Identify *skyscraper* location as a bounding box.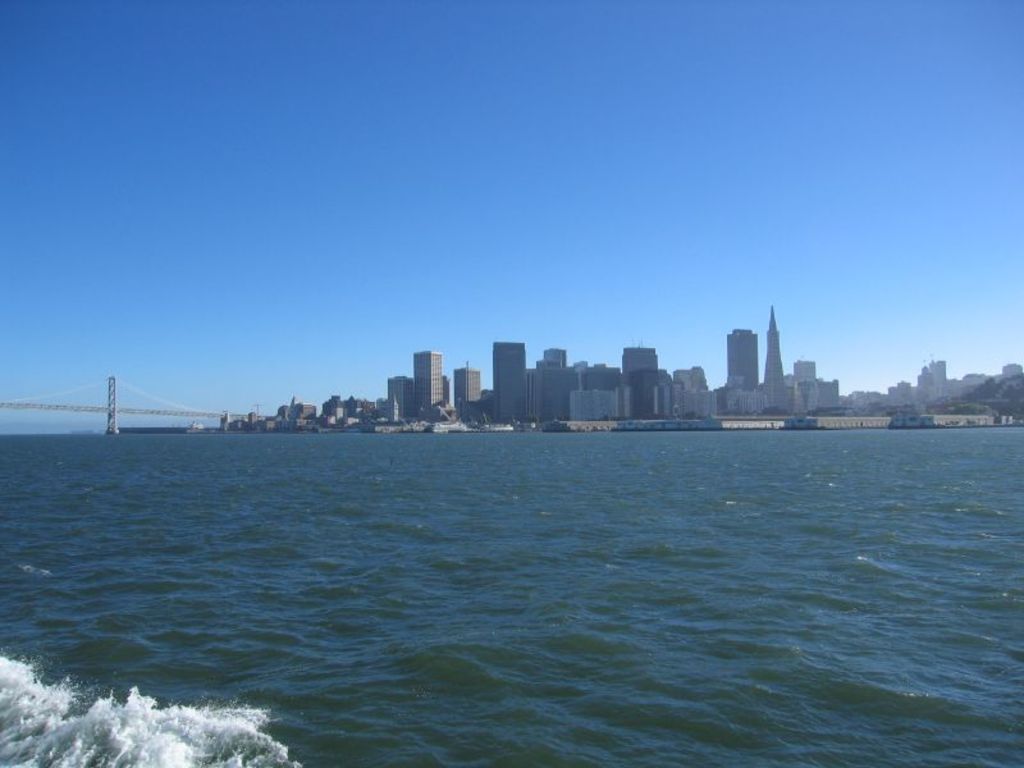
bbox(804, 378, 838, 408).
